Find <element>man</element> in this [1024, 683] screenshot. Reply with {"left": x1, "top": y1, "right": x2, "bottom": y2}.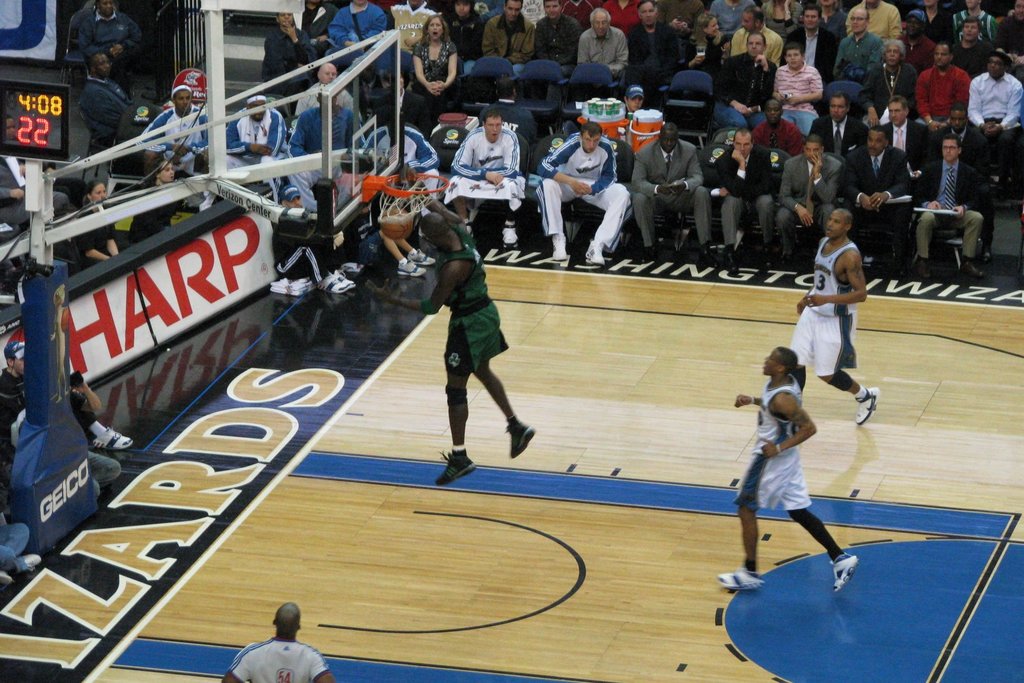
{"left": 706, "top": 34, "right": 773, "bottom": 127}.
